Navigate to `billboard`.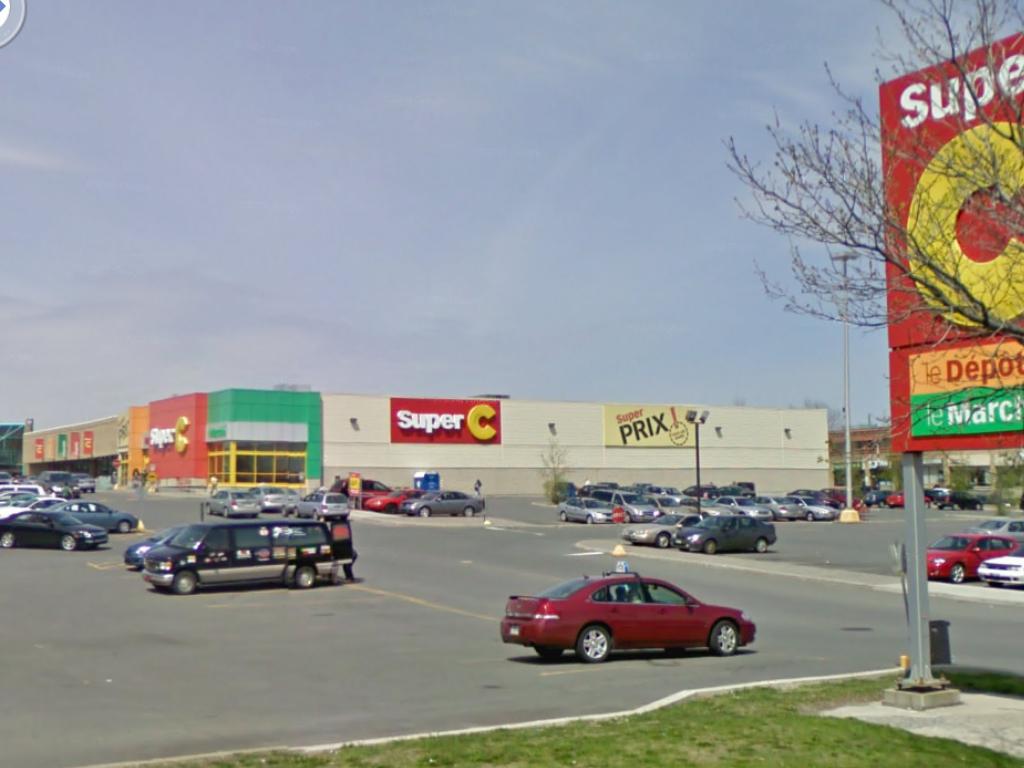
Navigation target: <box>603,406,696,449</box>.
